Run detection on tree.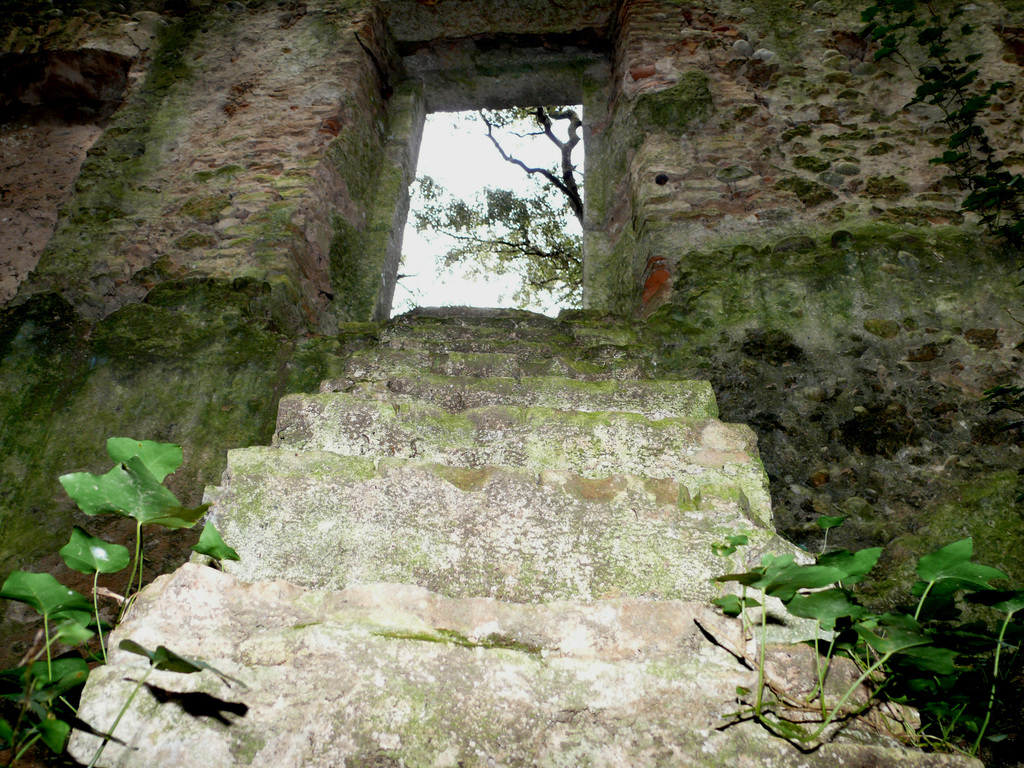
Result: [408,108,588,320].
